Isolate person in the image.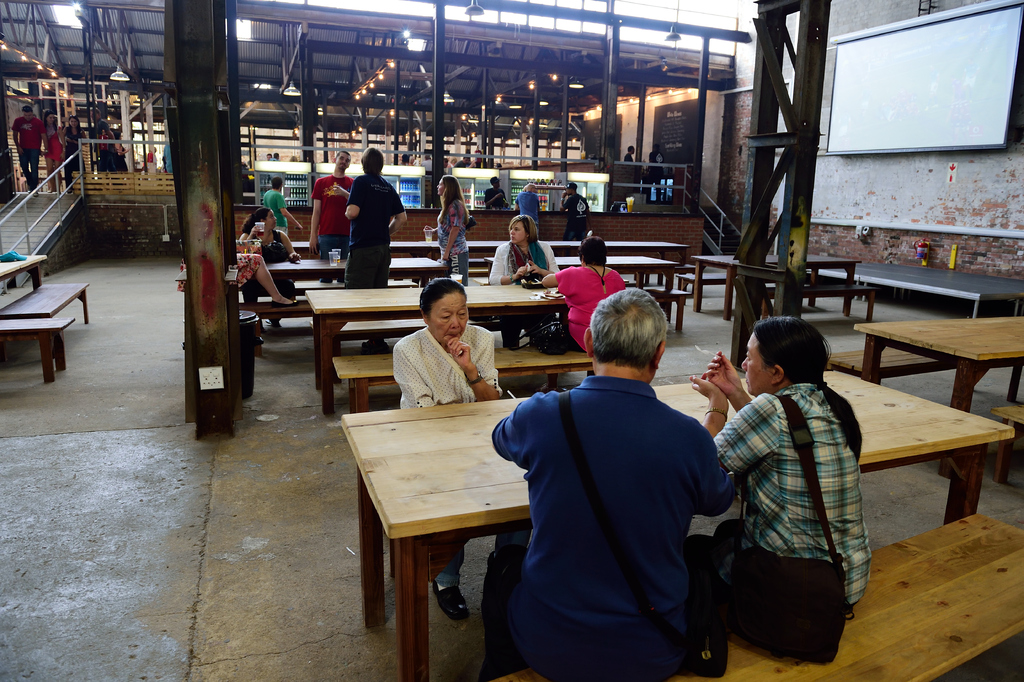
Isolated region: <region>709, 278, 874, 681</region>.
